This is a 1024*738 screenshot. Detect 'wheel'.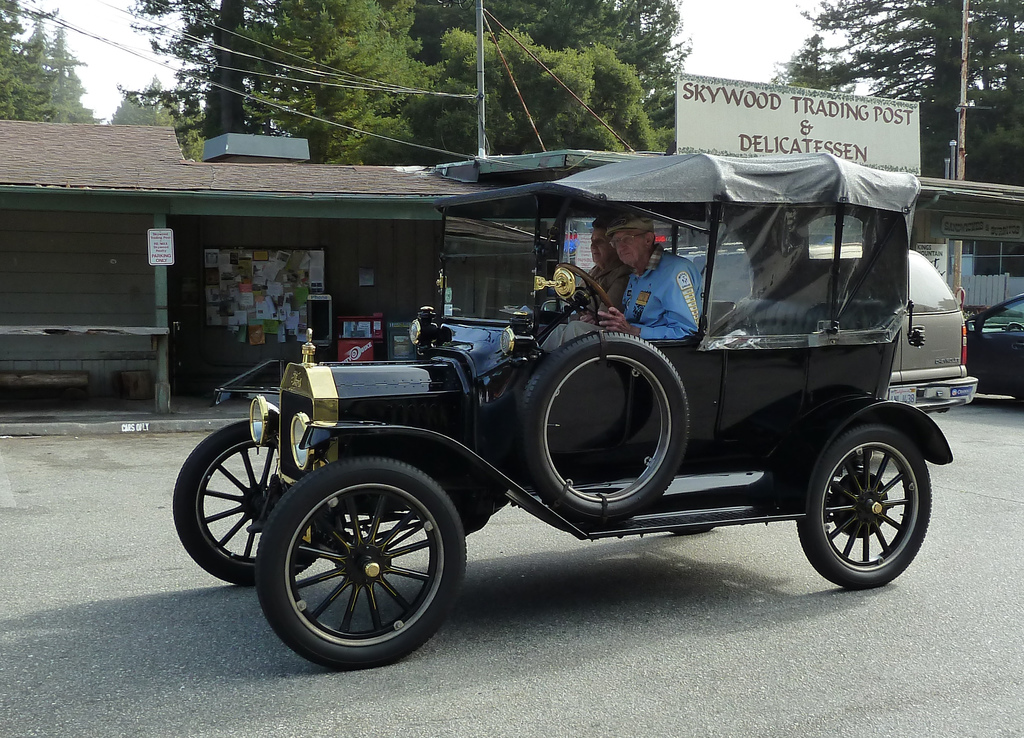
1011/325/1023/332.
